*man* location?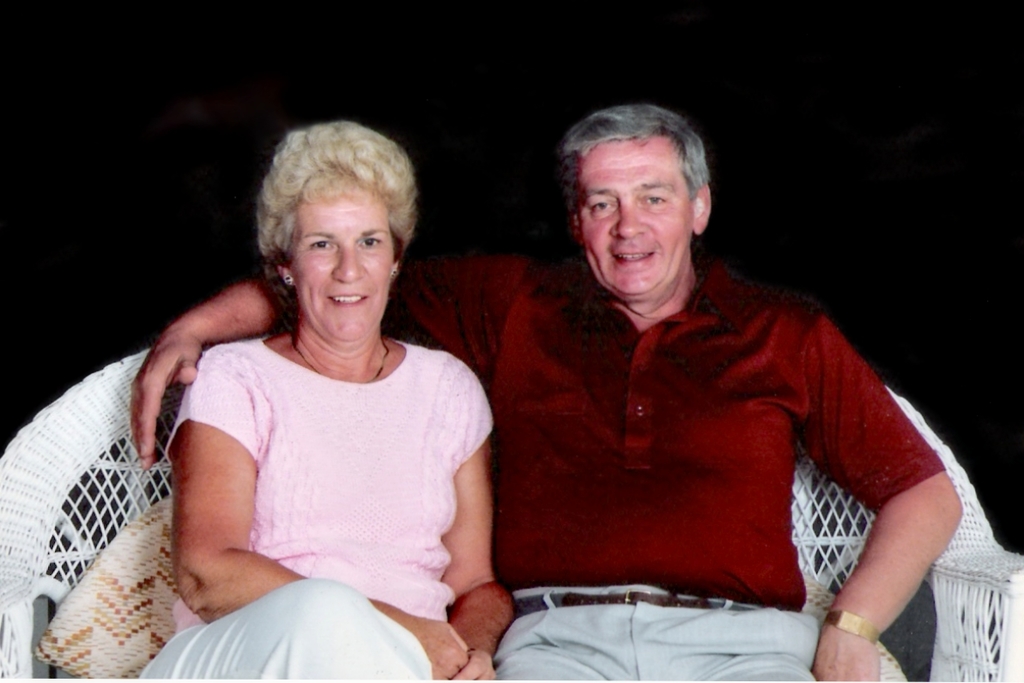
<box>130,101,964,682</box>
